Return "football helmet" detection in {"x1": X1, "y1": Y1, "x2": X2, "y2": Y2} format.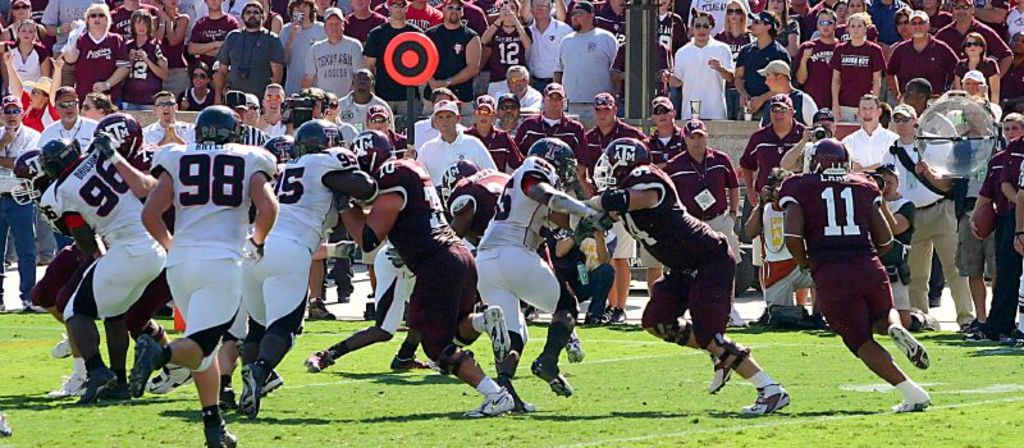
{"x1": 806, "y1": 140, "x2": 850, "y2": 170}.
